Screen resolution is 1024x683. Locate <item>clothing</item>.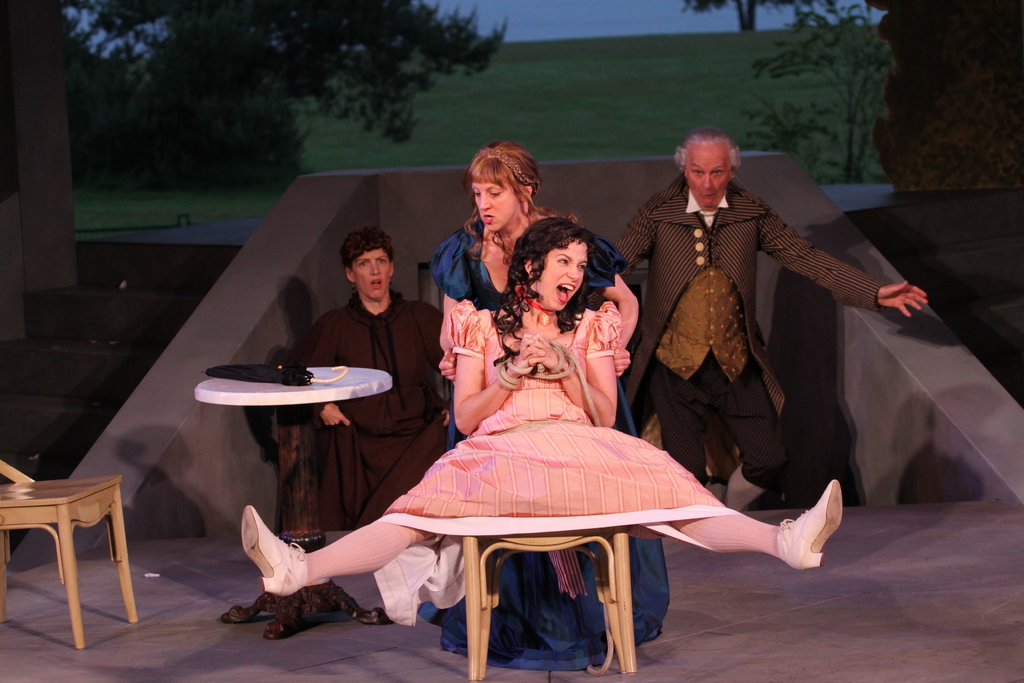
Rect(302, 299, 777, 580).
